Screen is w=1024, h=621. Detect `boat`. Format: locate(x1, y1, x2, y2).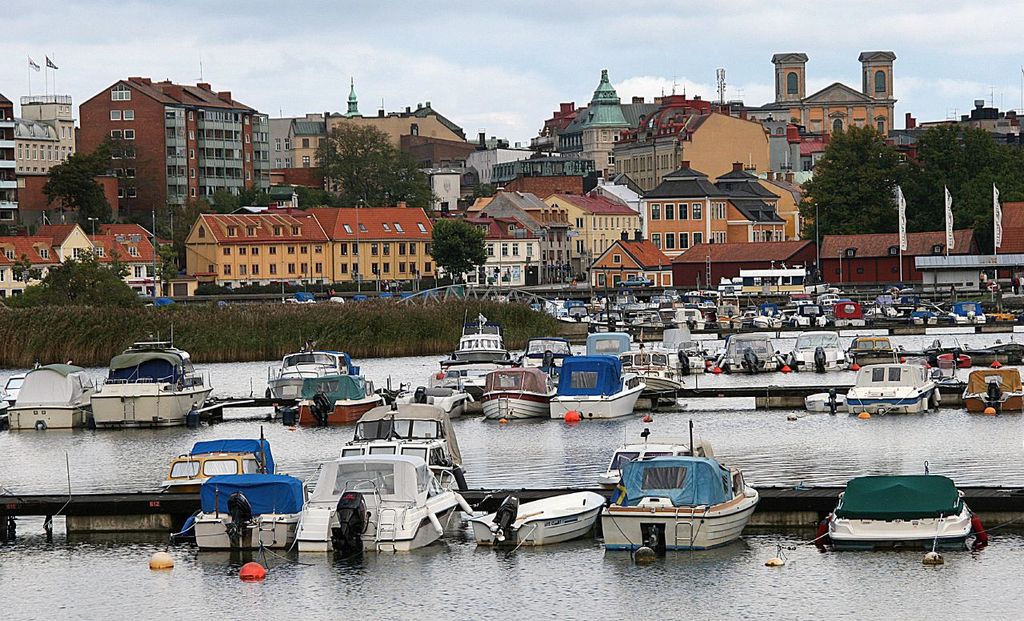
locate(842, 358, 941, 419).
